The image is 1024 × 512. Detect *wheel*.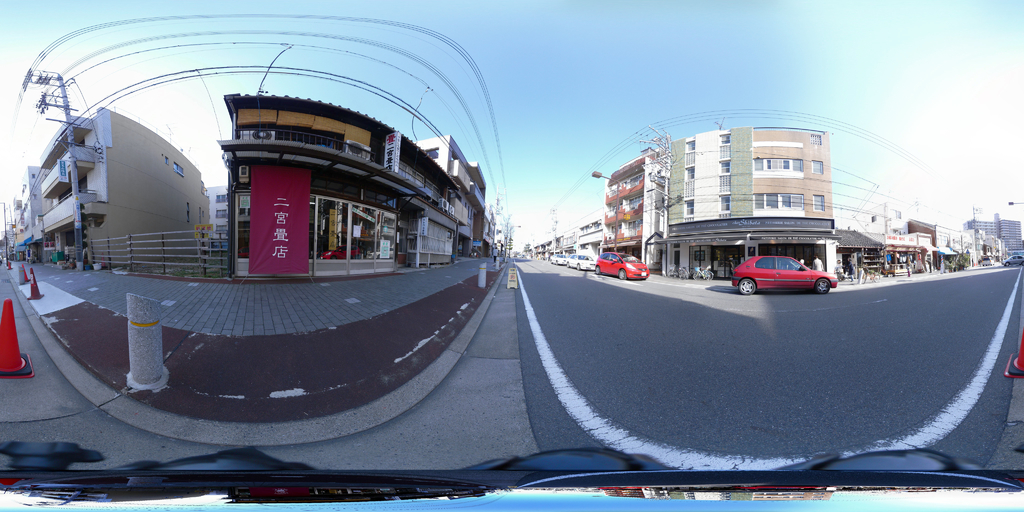
Detection: 614 271 628 282.
